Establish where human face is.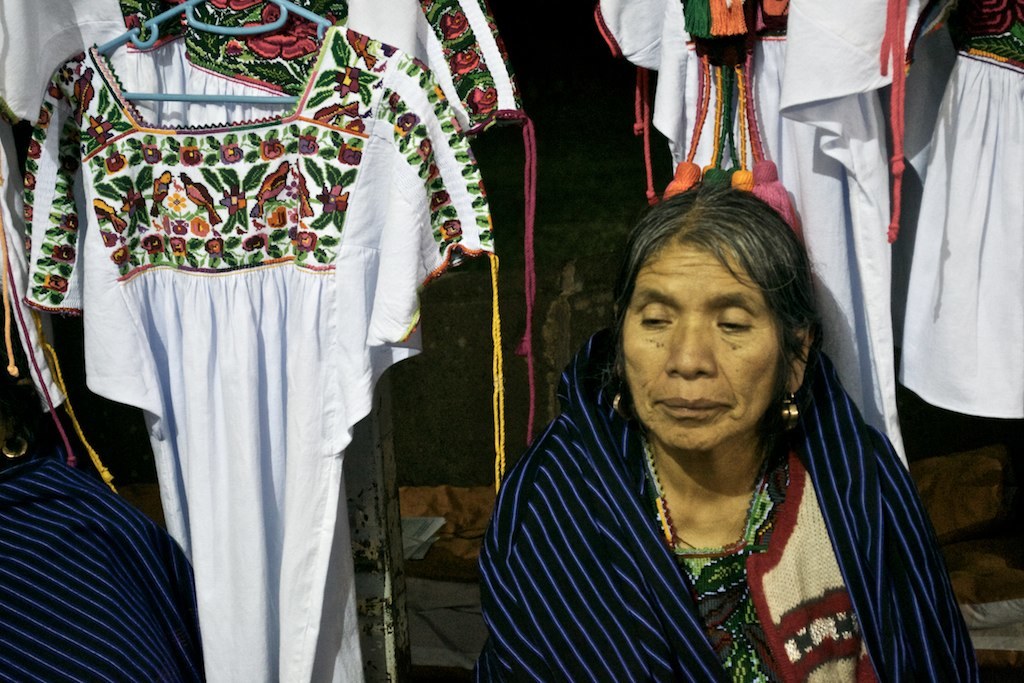
Established at rect(622, 249, 791, 447).
